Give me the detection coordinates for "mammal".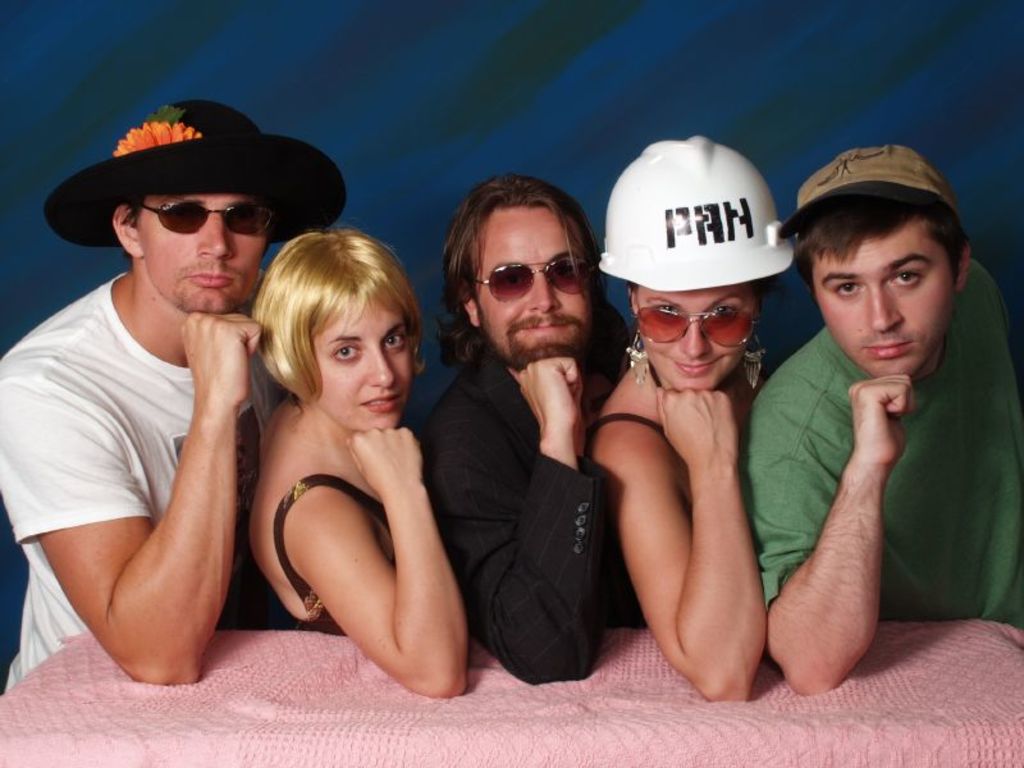
[x1=739, y1=138, x2=1023, y2=694].
